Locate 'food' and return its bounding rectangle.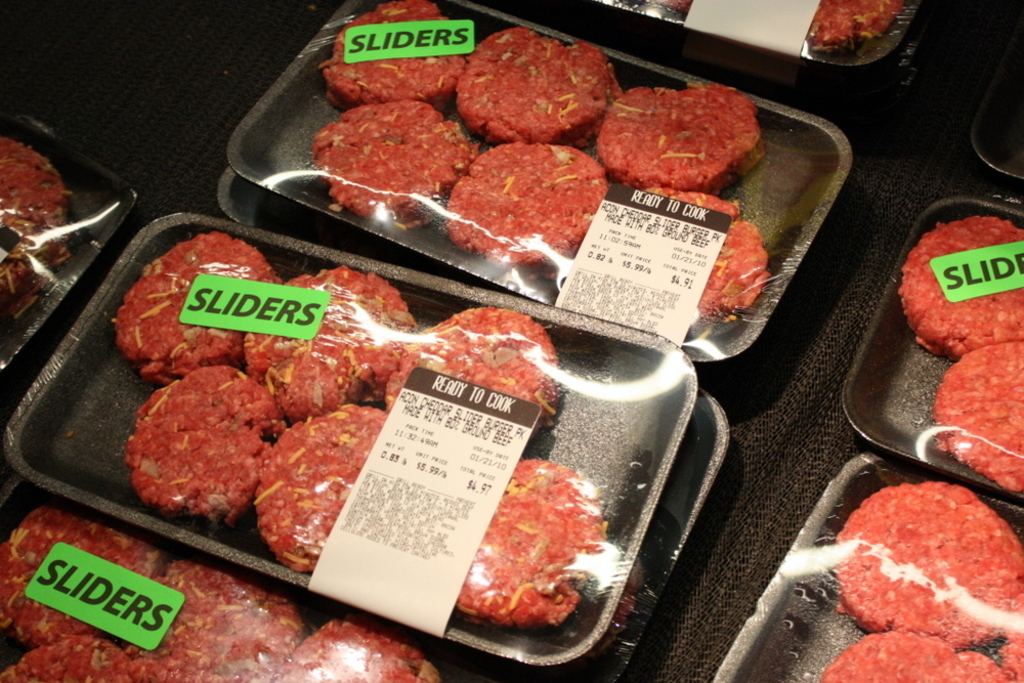
x1=467 y1=454 x2=603 y2=628.
